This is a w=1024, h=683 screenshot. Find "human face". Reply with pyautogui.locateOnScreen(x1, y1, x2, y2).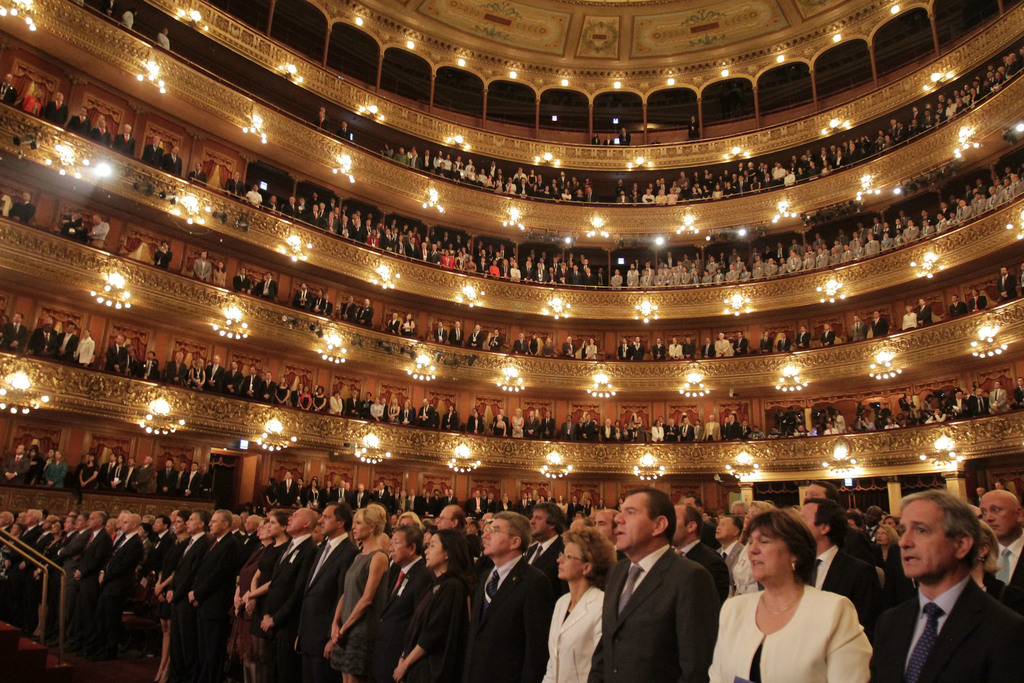
pyautogui.locateOnScreen(0, 513, 7, 524).
